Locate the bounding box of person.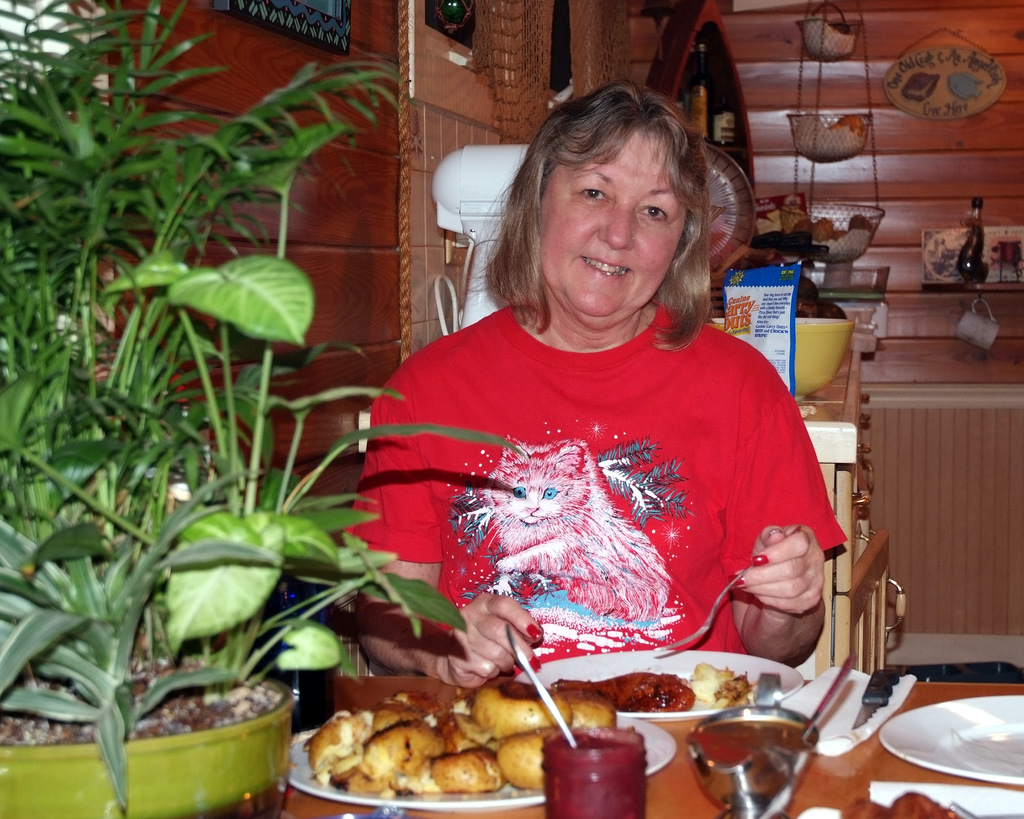
Bounding box: (x1=341, y1=81, x2=849, y2=693).
